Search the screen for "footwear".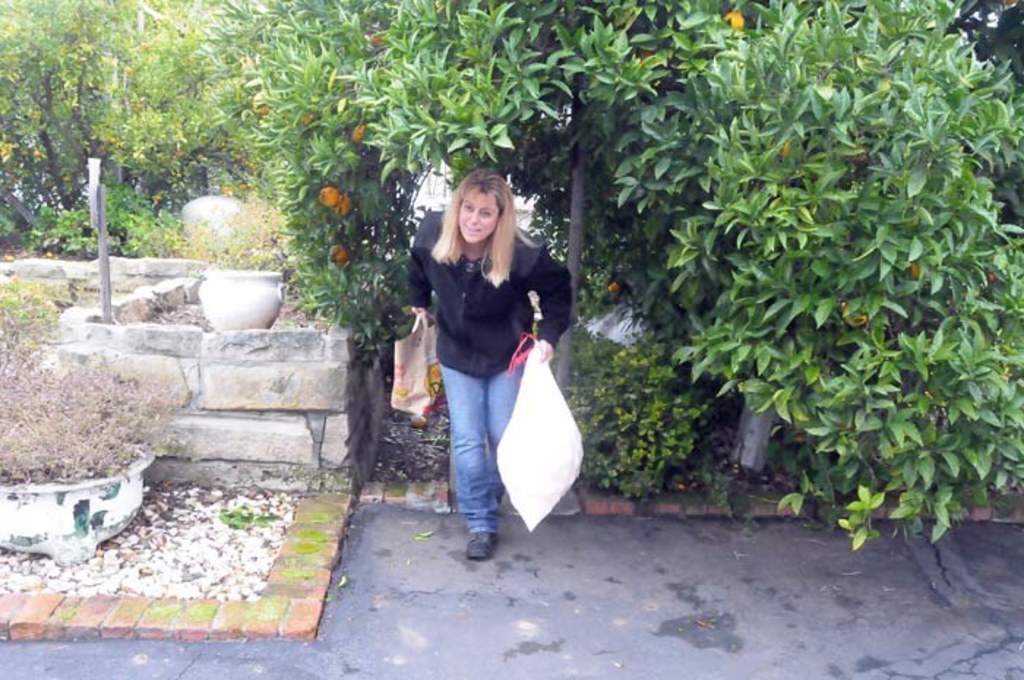
Found at pyautogui.locateOnScreen(464, 531, 502, 560).
